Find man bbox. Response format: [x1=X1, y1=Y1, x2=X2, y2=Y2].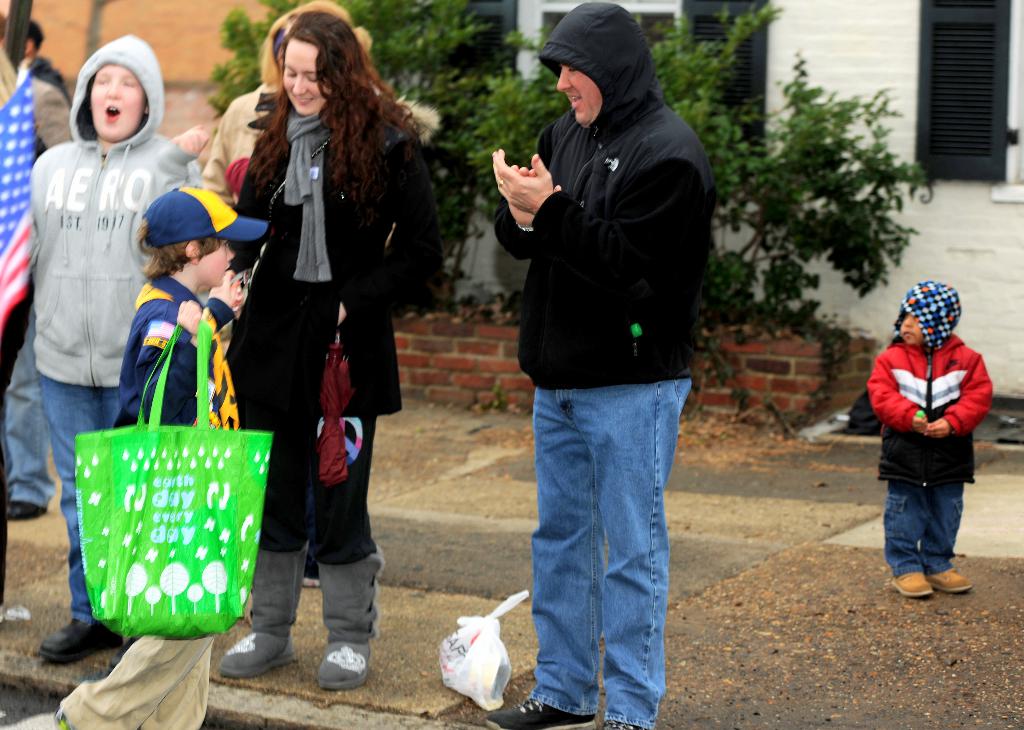
[x1=485, y1=29, x2=736, y2=711].
